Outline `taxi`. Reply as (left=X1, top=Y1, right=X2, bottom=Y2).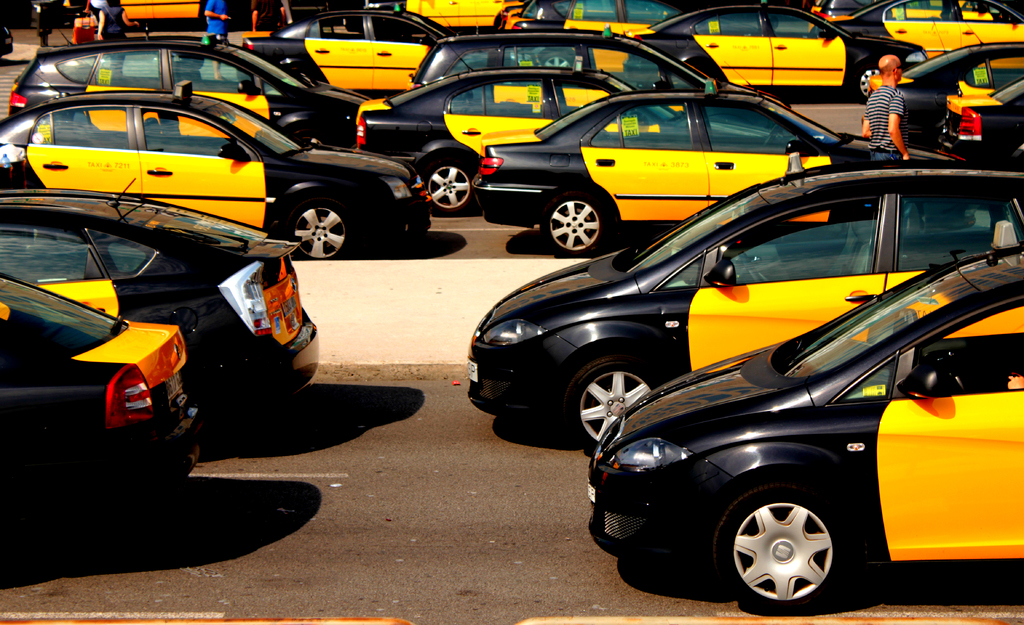
(left=0, top=186, right=319, bottom=422).
